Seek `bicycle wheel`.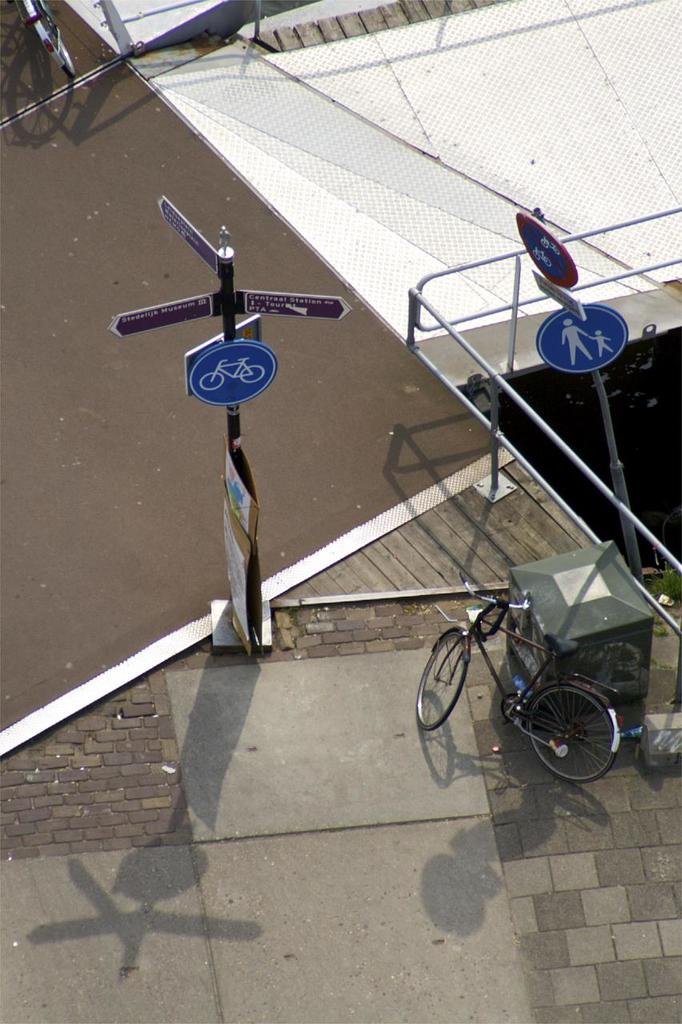
bbox=[540, 684, 634, 783].
